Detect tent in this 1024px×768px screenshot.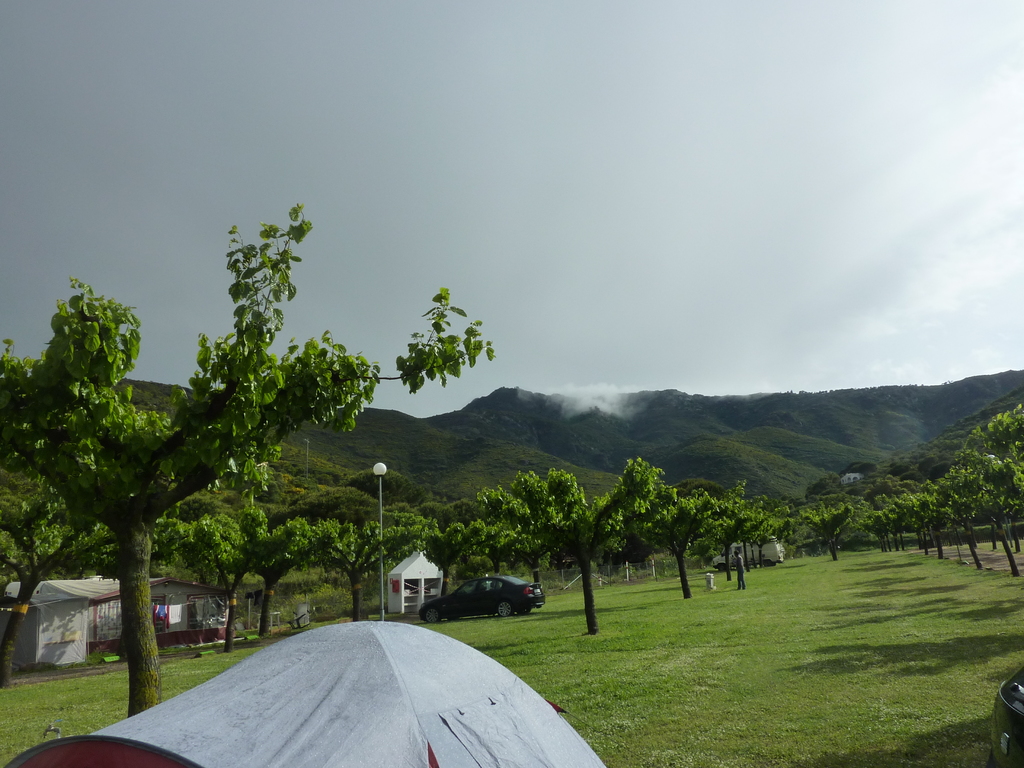
Detection: {"left": 0, "top": 621, "right": 611, "bottom": 767}.
